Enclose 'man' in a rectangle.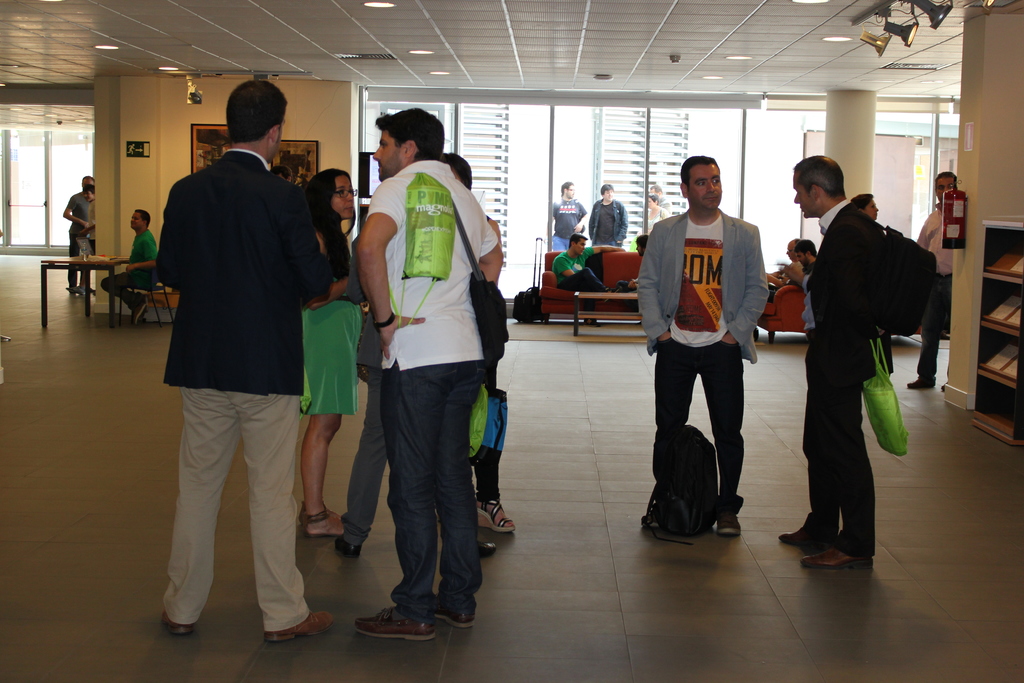
[left=911, top=165, right=964, bottom=393].
